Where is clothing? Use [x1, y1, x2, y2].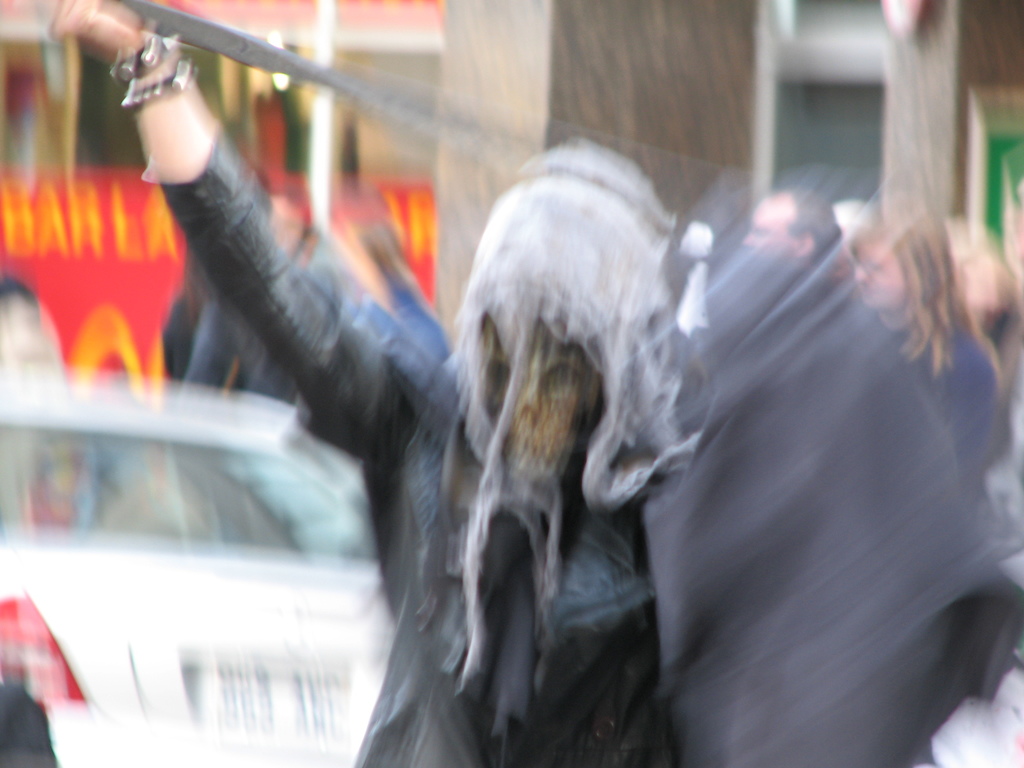
[874, 312, 991, 486].
